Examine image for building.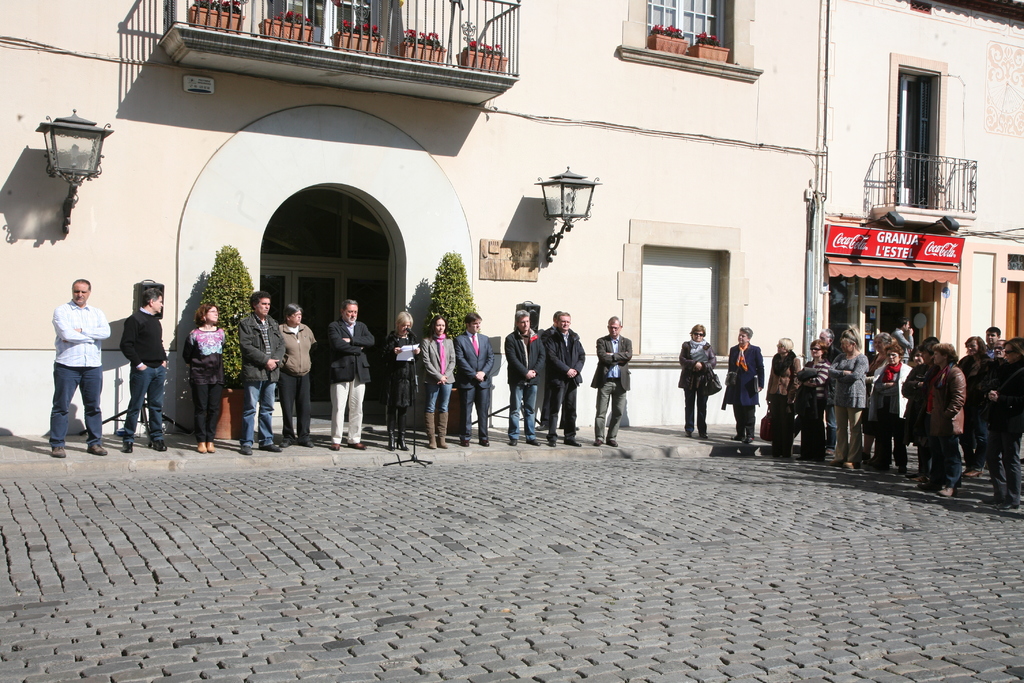
Examination result: 0:0:1023:425.
